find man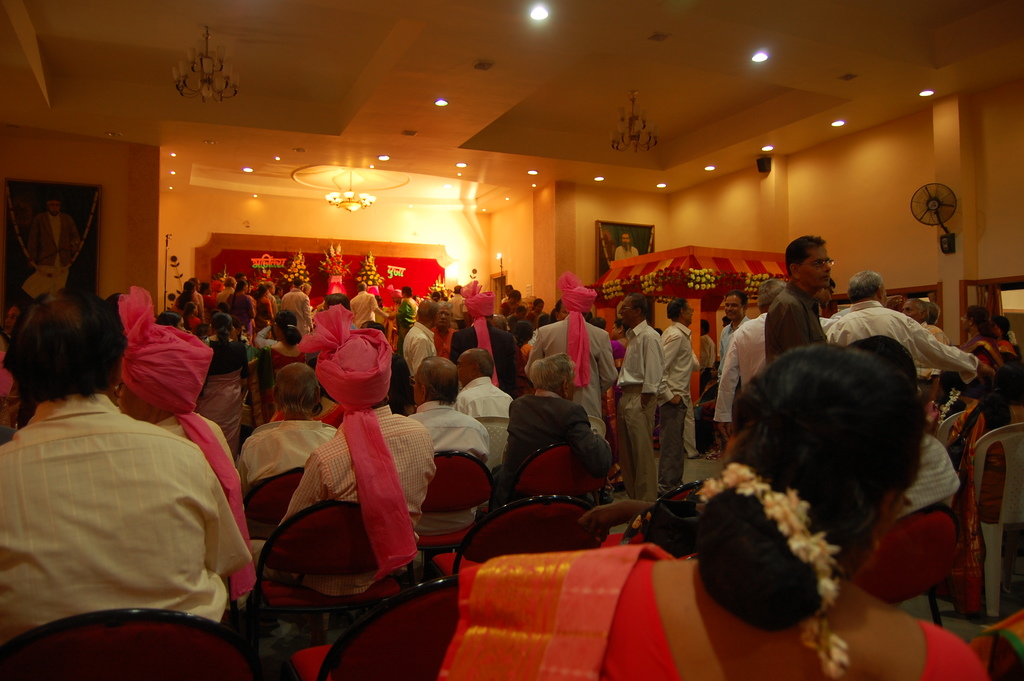
pyautogui.locateOnScreen(436, 300, 463, 361)
